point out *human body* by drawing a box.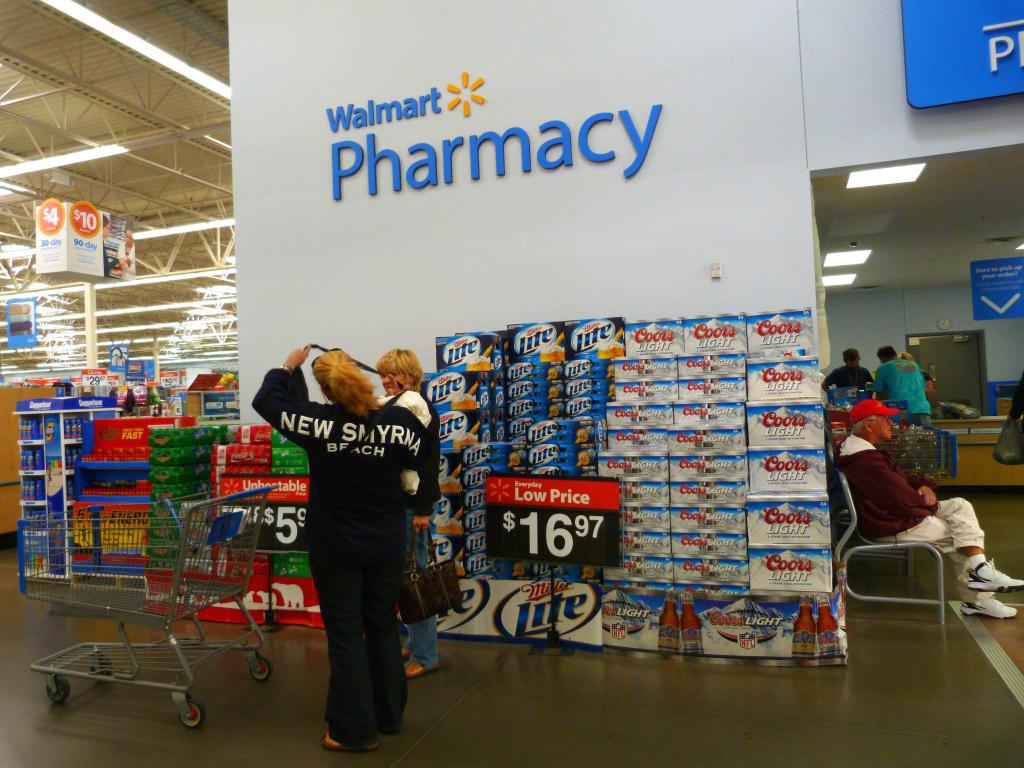
box=[872, 345, 932, 427].
